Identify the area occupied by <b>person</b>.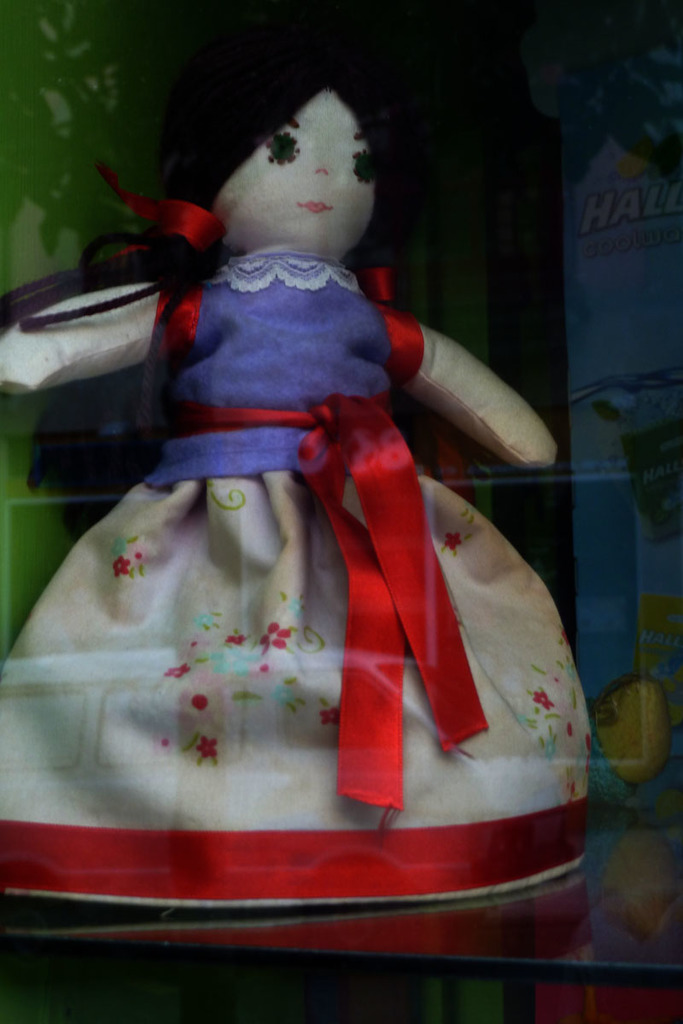
Area: x1=12, y1=30, x2=564, y2=916.
